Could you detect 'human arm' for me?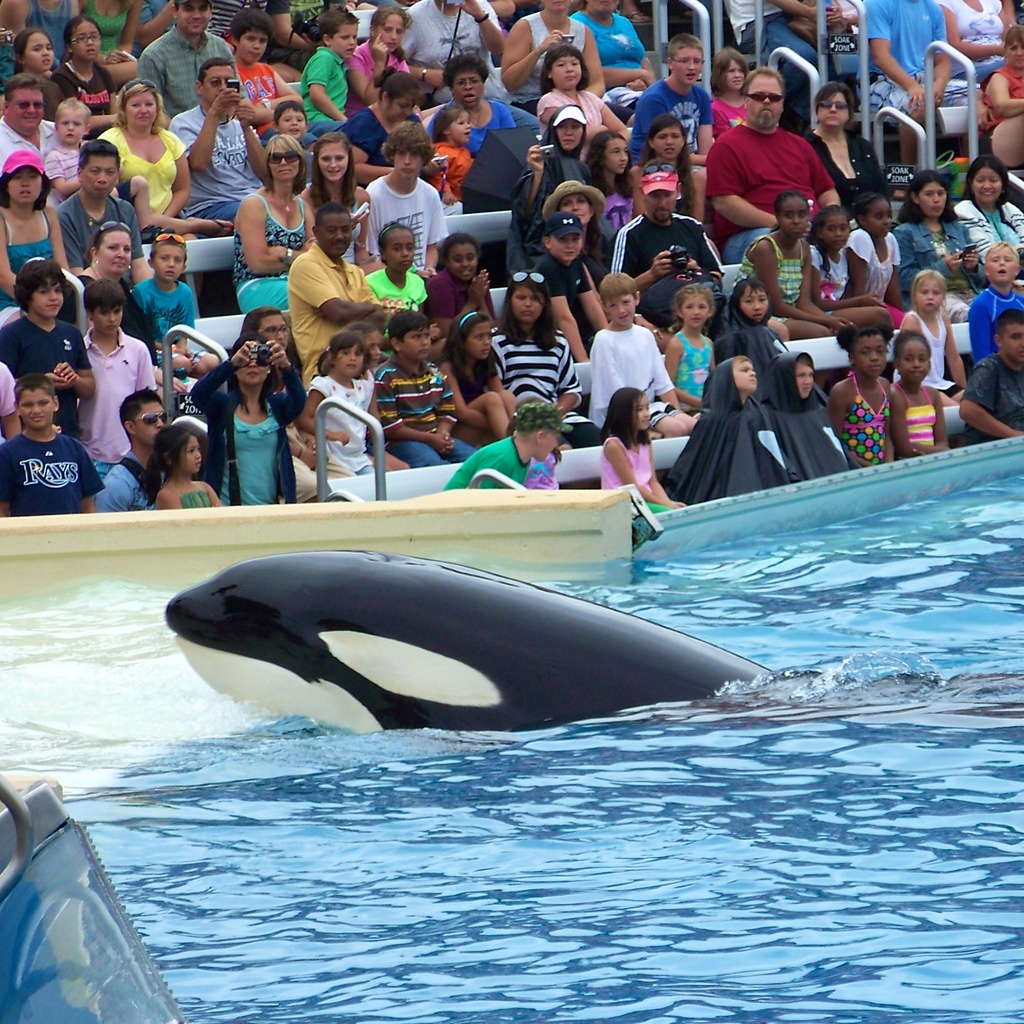
Detection result: bbox(155, 489, 180, 515).
